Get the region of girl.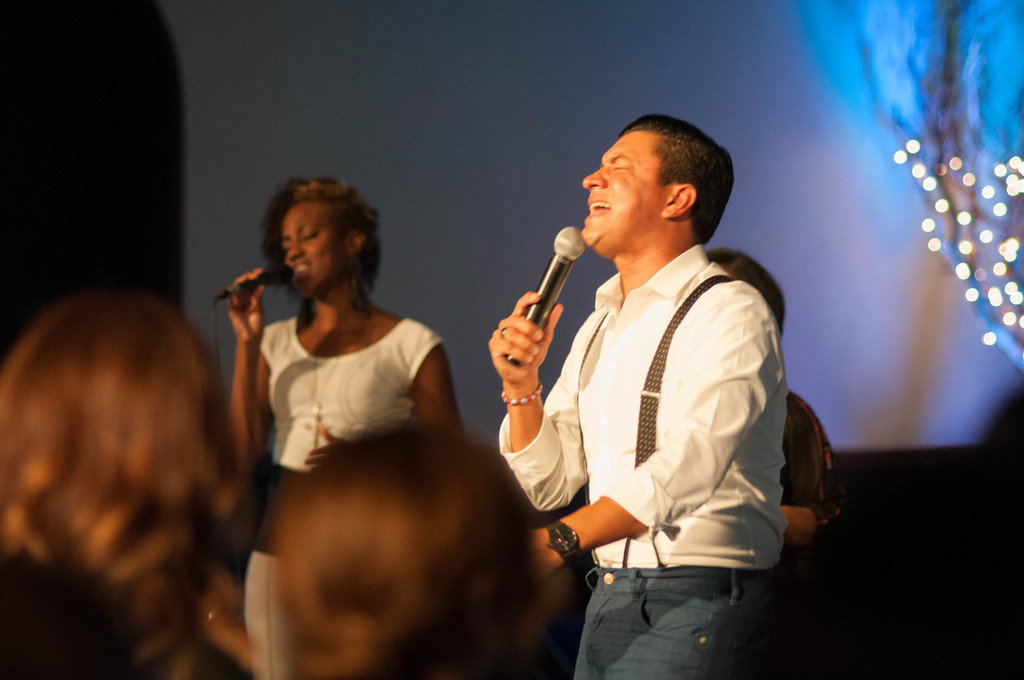
[195, 195, 504, 640].
